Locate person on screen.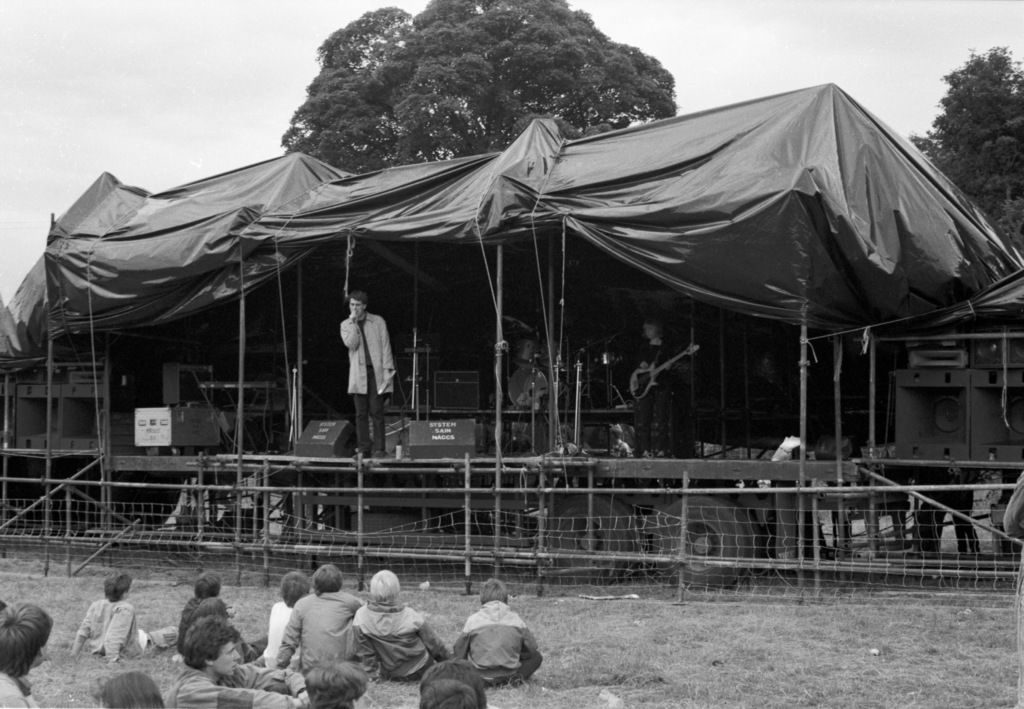
On screen at {"left": 73, "top": 572, "right": 180, "bottom": 658}.
